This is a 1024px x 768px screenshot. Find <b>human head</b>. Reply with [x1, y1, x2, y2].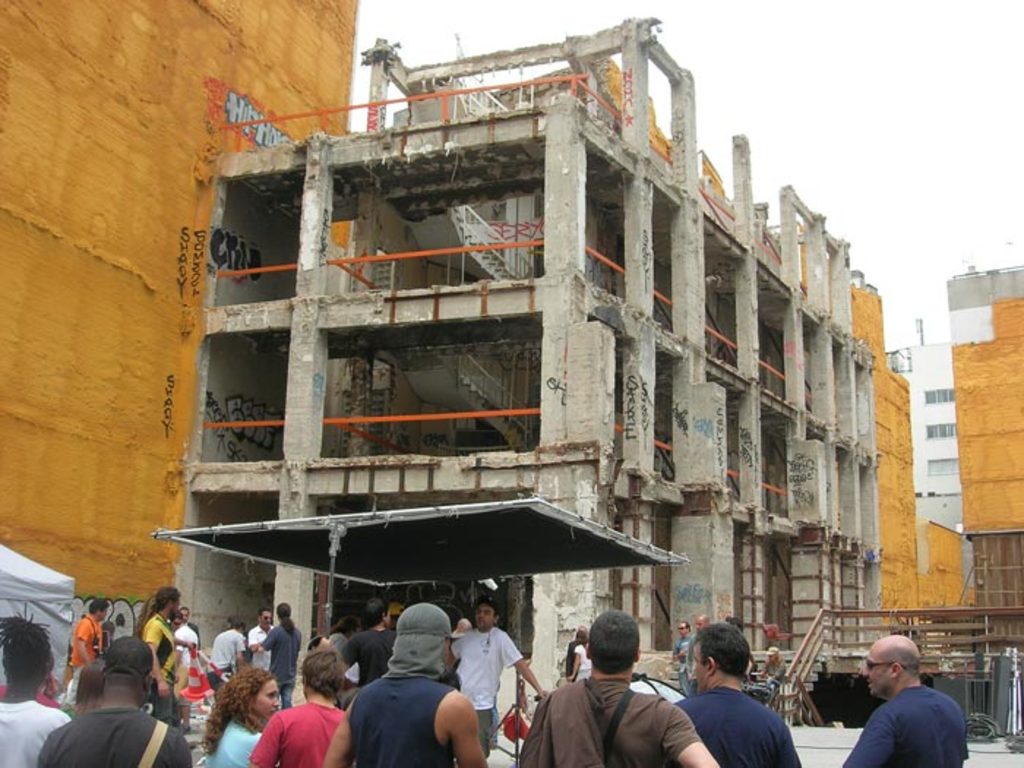
[696, 611, 707, 628].
